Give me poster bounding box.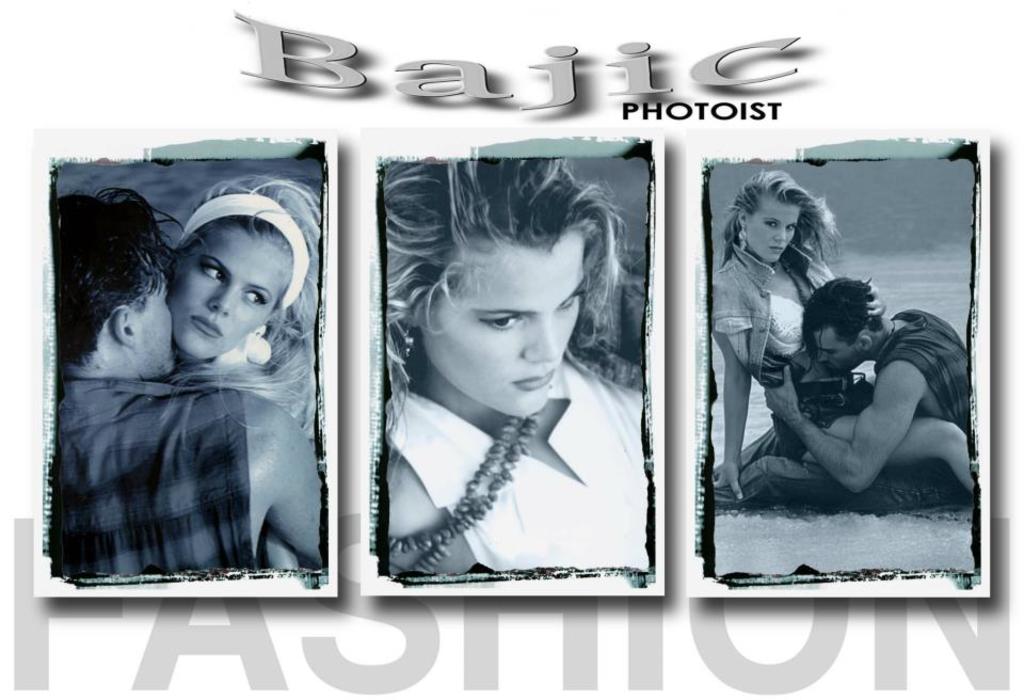
Rect(0, 0, 1023, 699).
